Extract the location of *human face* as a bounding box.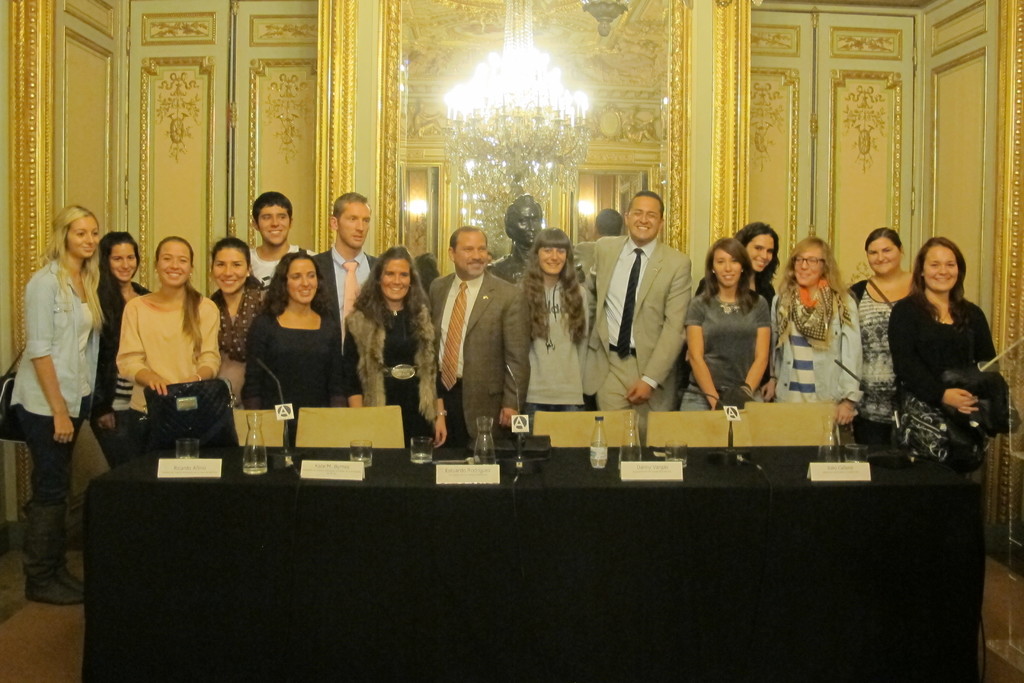
(866, 235, 901, 274).
